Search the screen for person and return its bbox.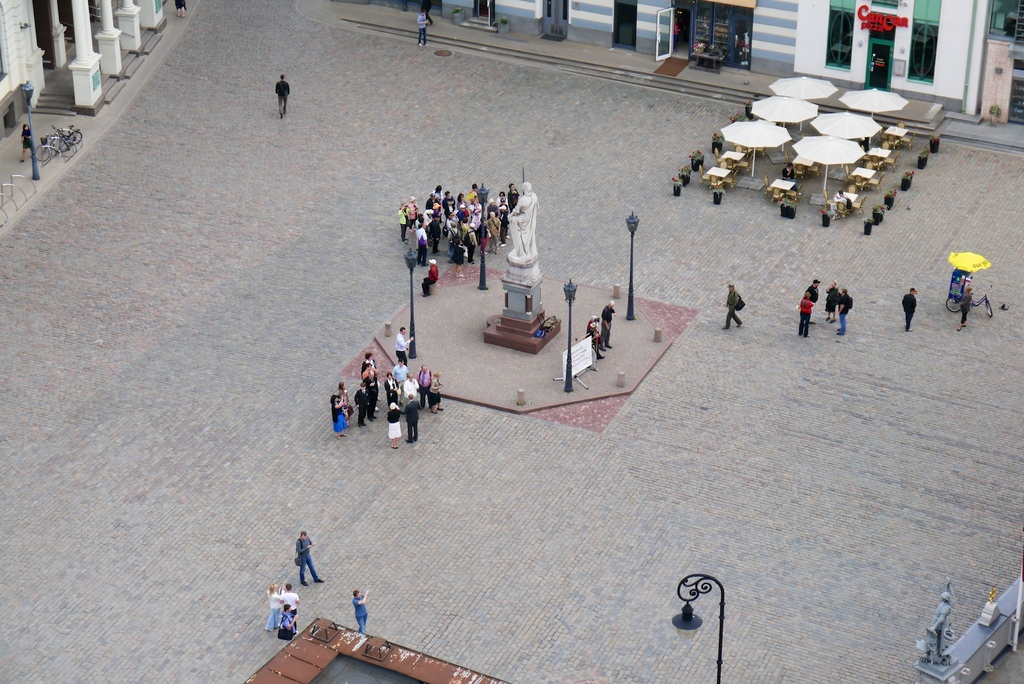
Found: 508, 181, 540, 261.
